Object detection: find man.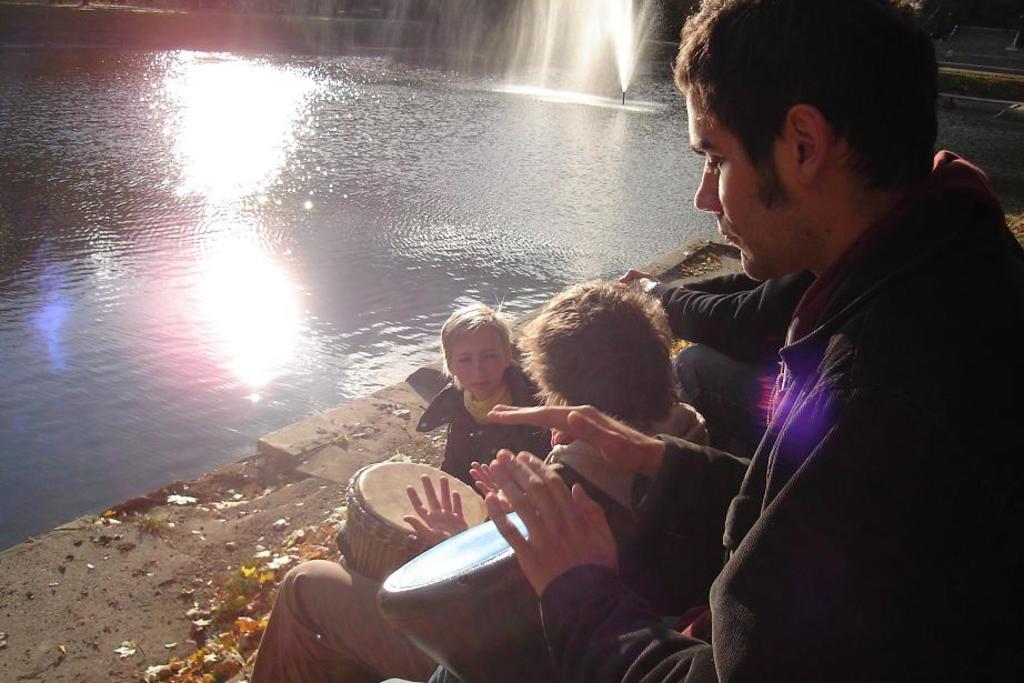
{"x1": 498, "y1": 39, "x2": 990, "y2": 654}.
